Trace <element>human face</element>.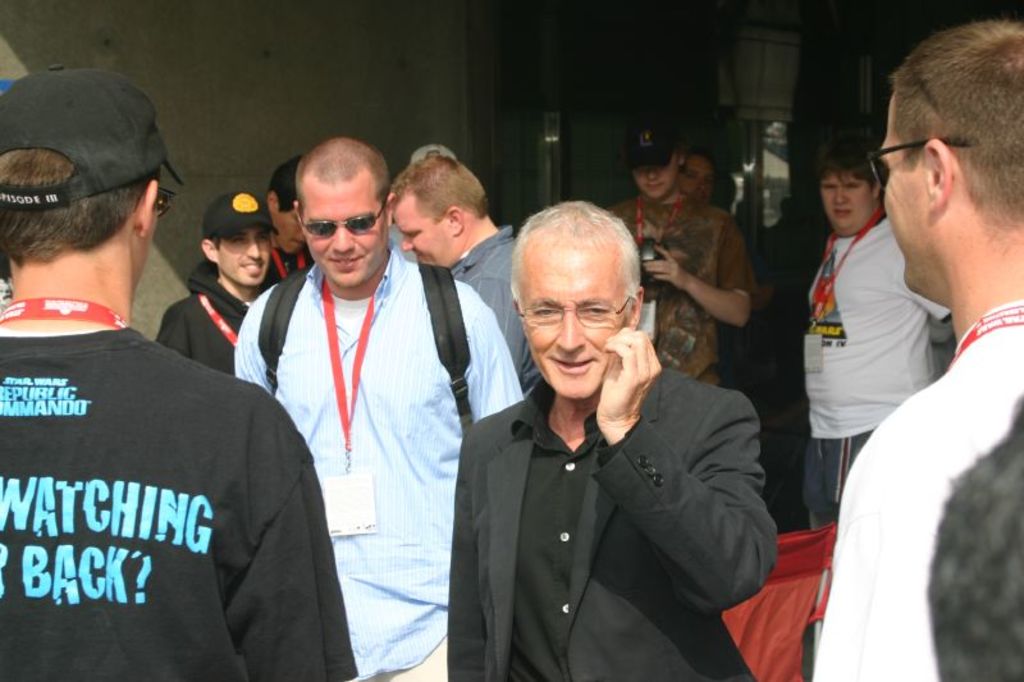
Traced to [818, 171, 872, 235].
